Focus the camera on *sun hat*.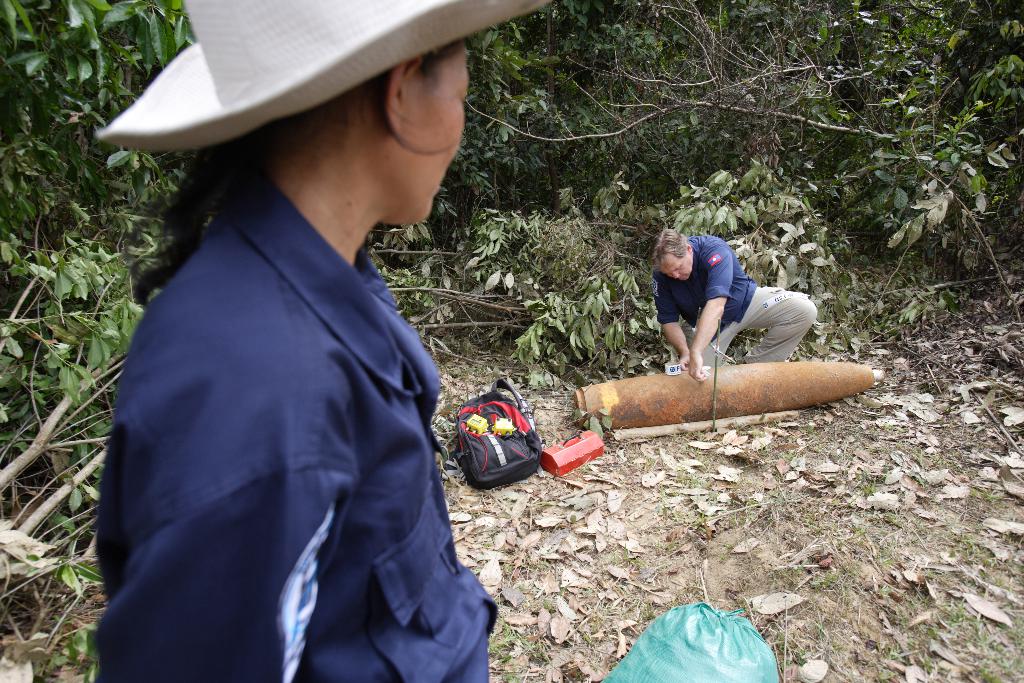
Focus region: x1=92 y1=0 x2=568 y2=152.
